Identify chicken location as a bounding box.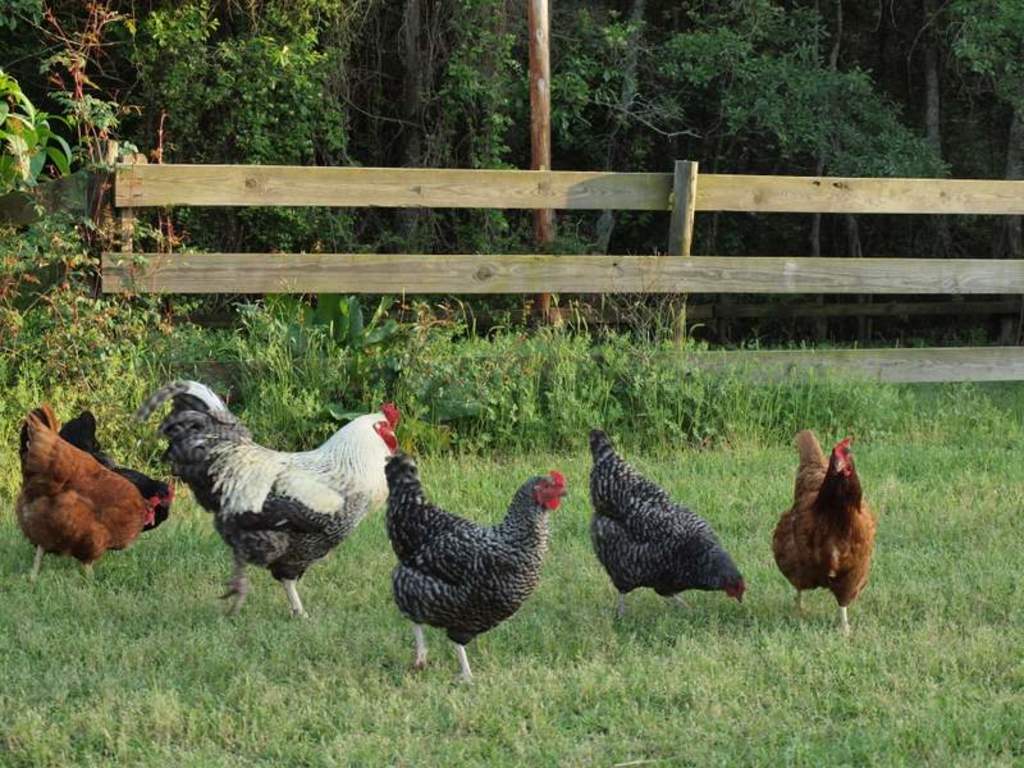
x1=132 y1=376 x2=401 y2=622.
